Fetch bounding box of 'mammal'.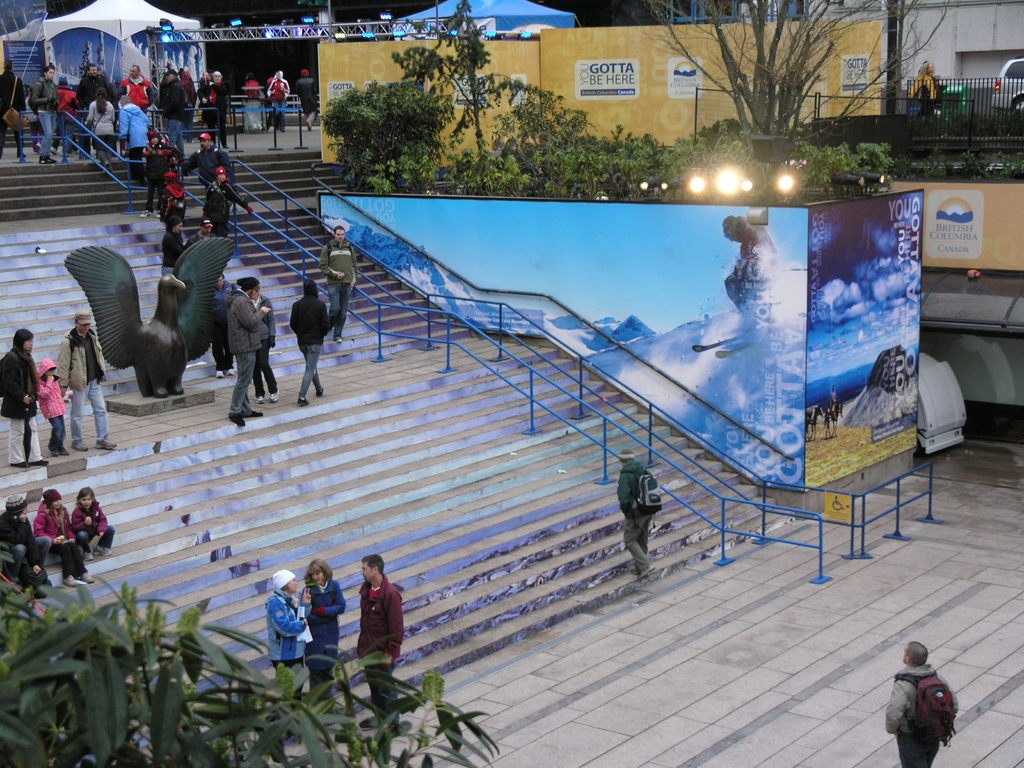
Bbox: locate(0, 330, 52, 466).
